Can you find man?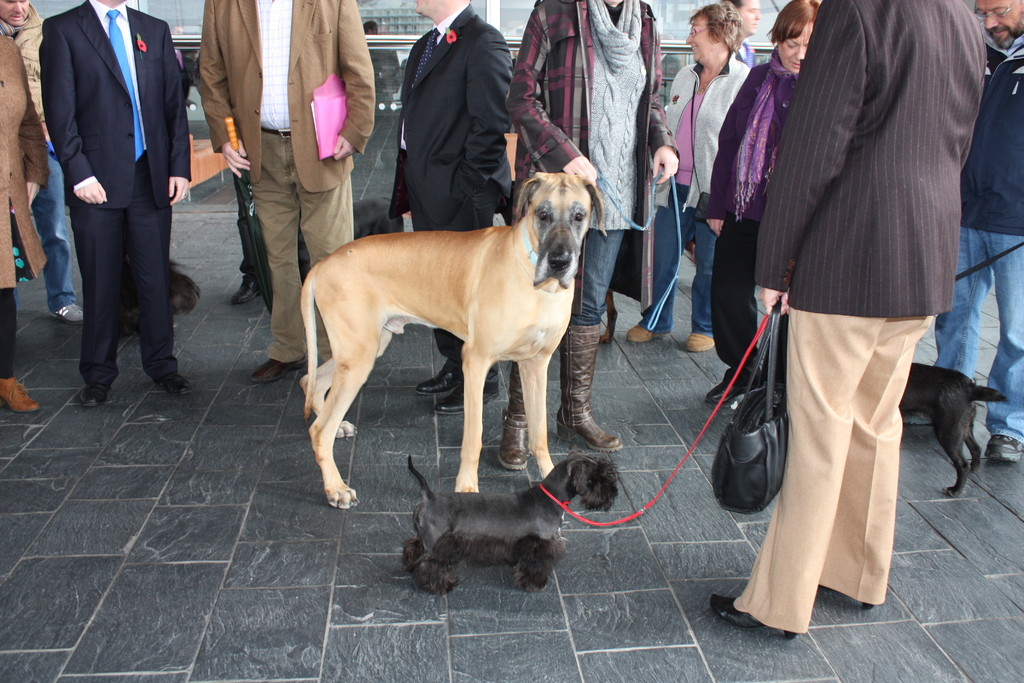
Yes, bounding box: [x1=725, y1=0, x2=765, y2=64].
